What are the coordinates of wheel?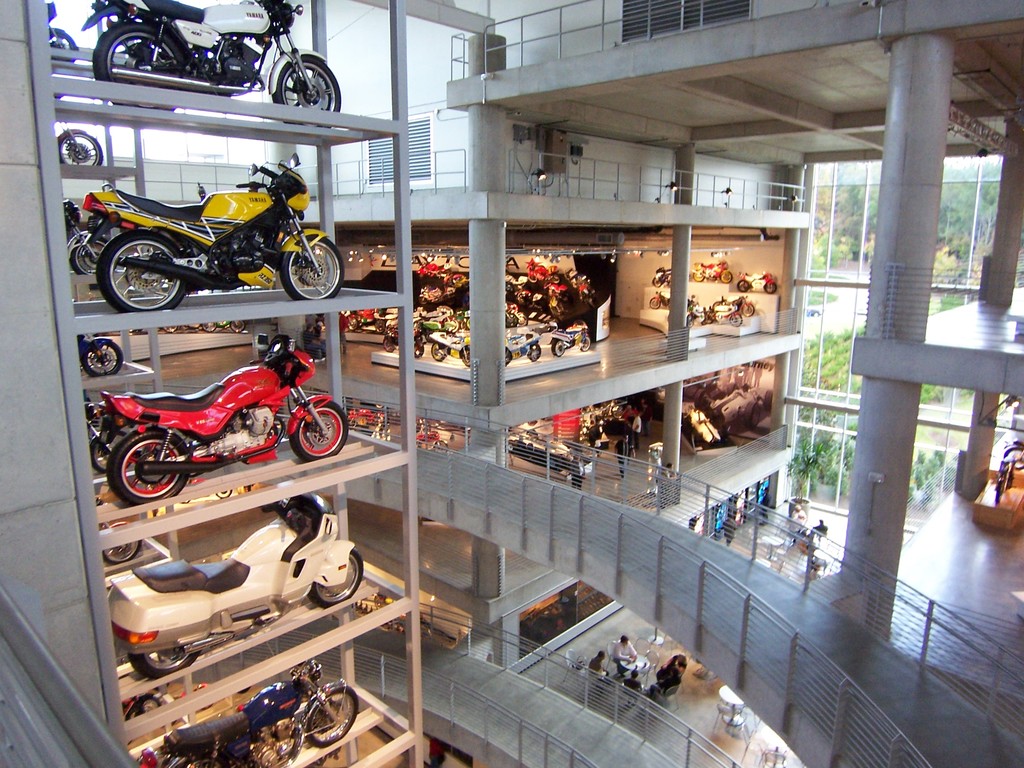
[738, 278, 750, 292].
